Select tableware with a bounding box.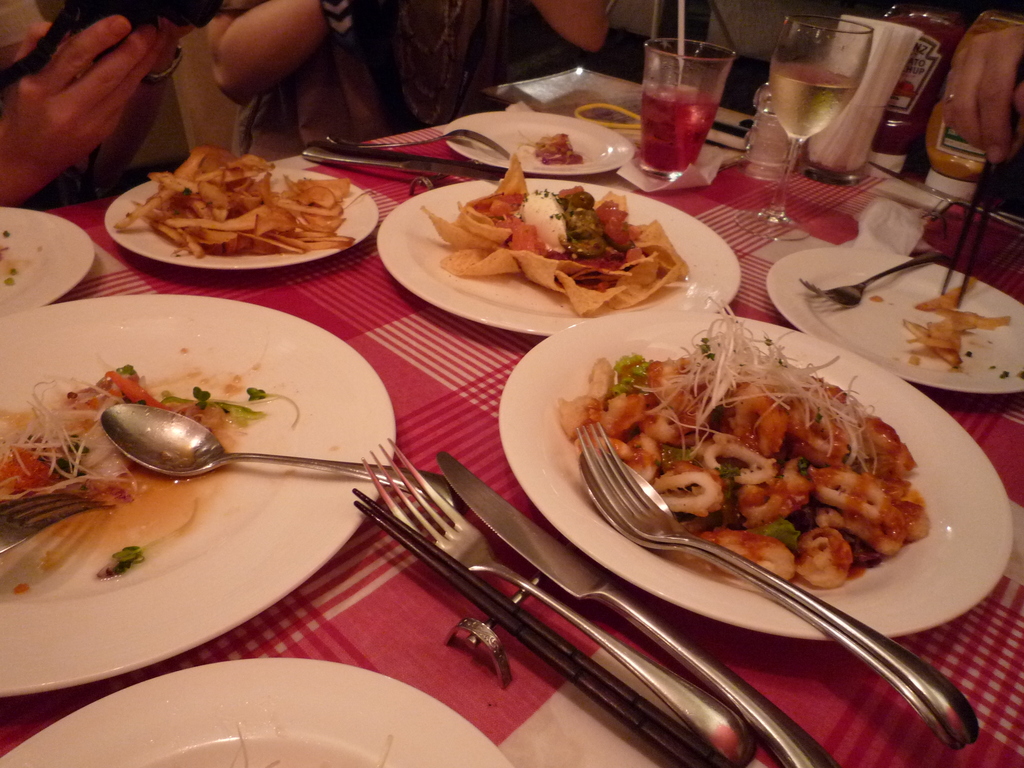
select_region(309, 142, 465, 188).
